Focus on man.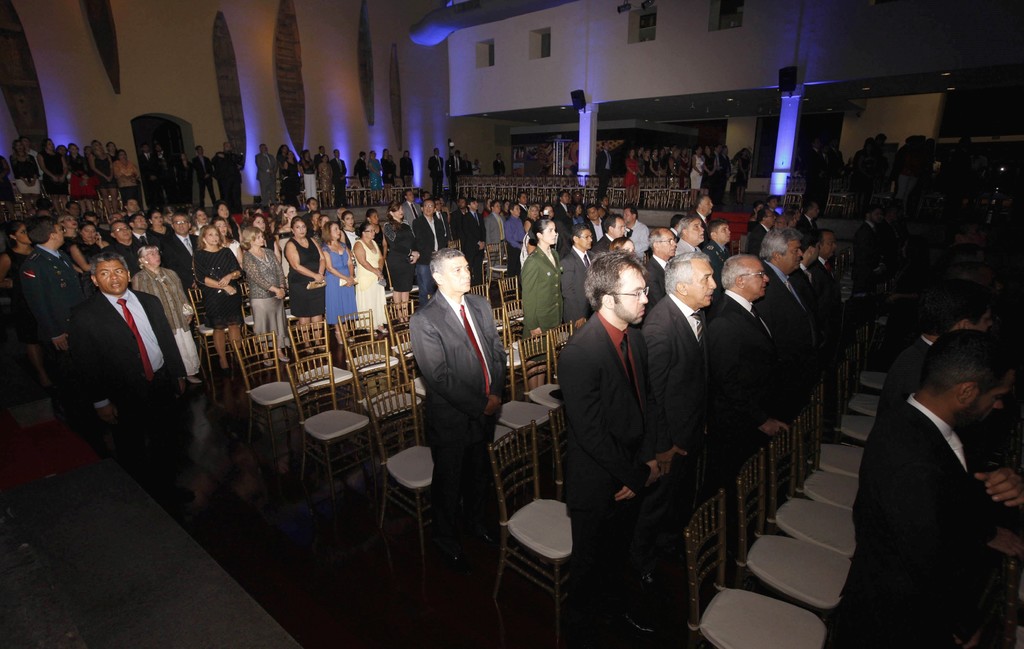
Focused at 849,206,880,292.
